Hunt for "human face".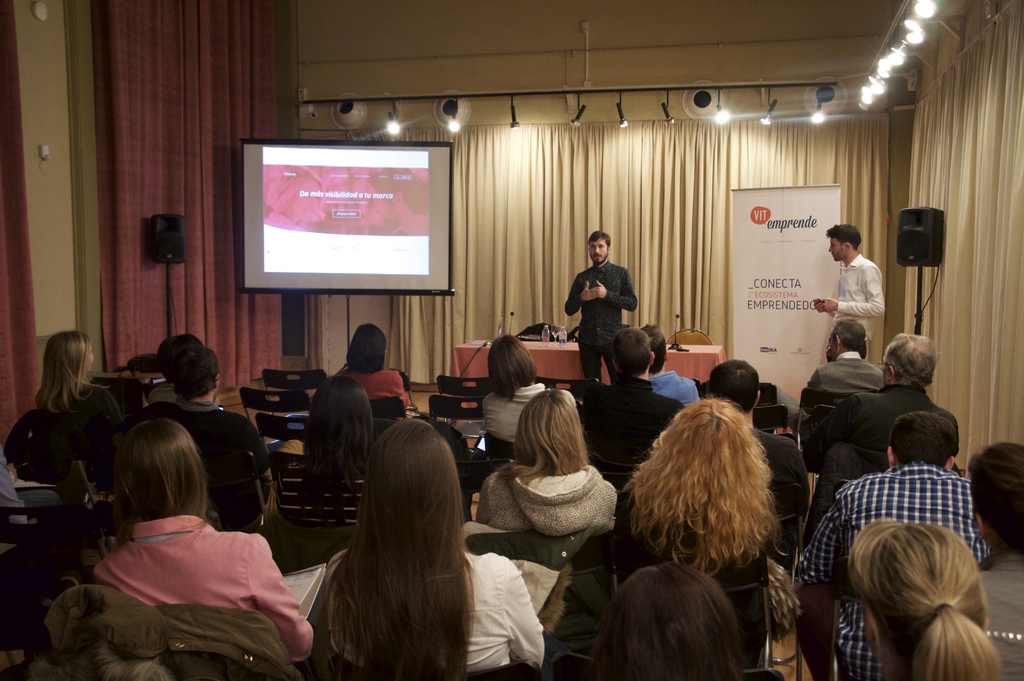
Hunted down at bbox=[85, 345, 93, 372].
